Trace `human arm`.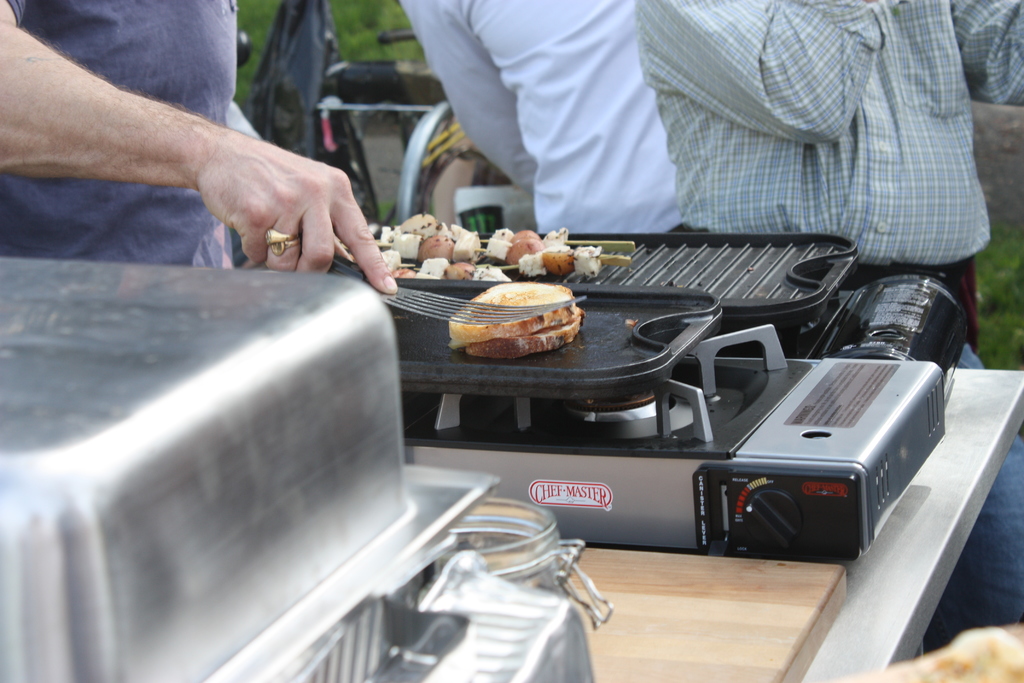
Traced to BBox(0, 37, 366, 306).
